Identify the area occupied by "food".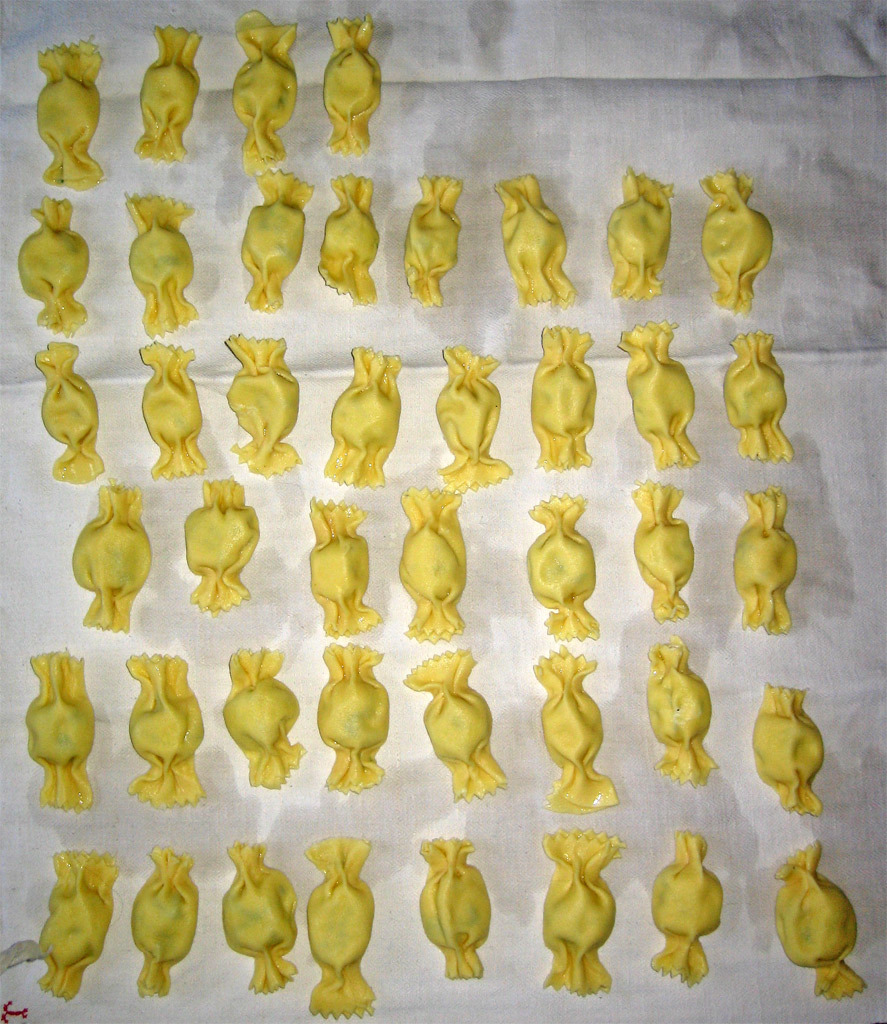
Area: <box>301,833,376,1021</box>.
